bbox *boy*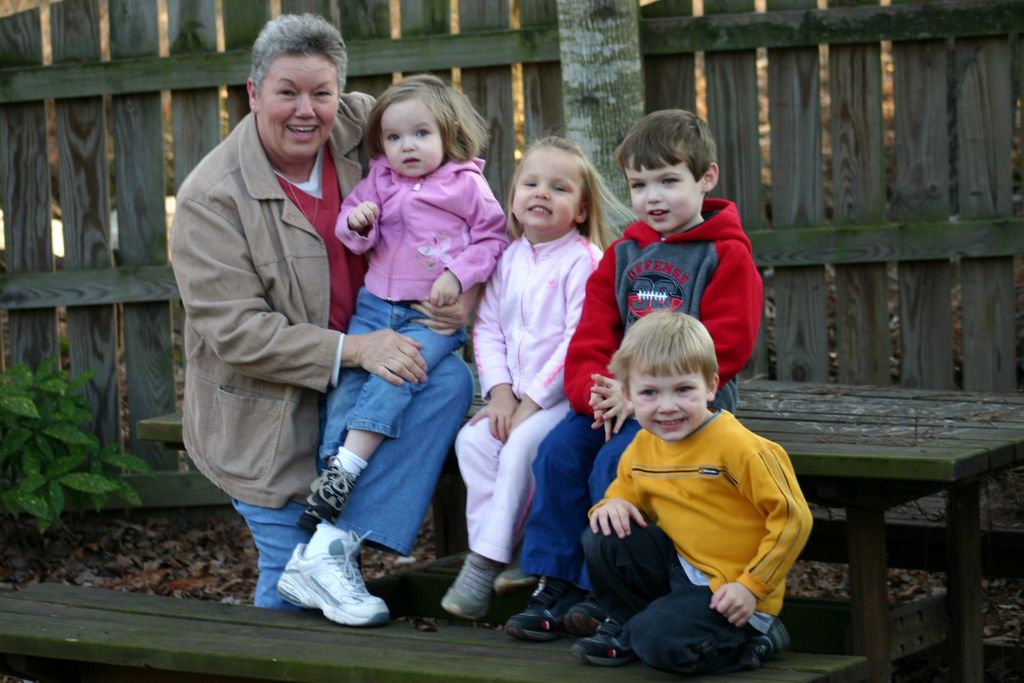
crop(504, 110, 763, 638)
